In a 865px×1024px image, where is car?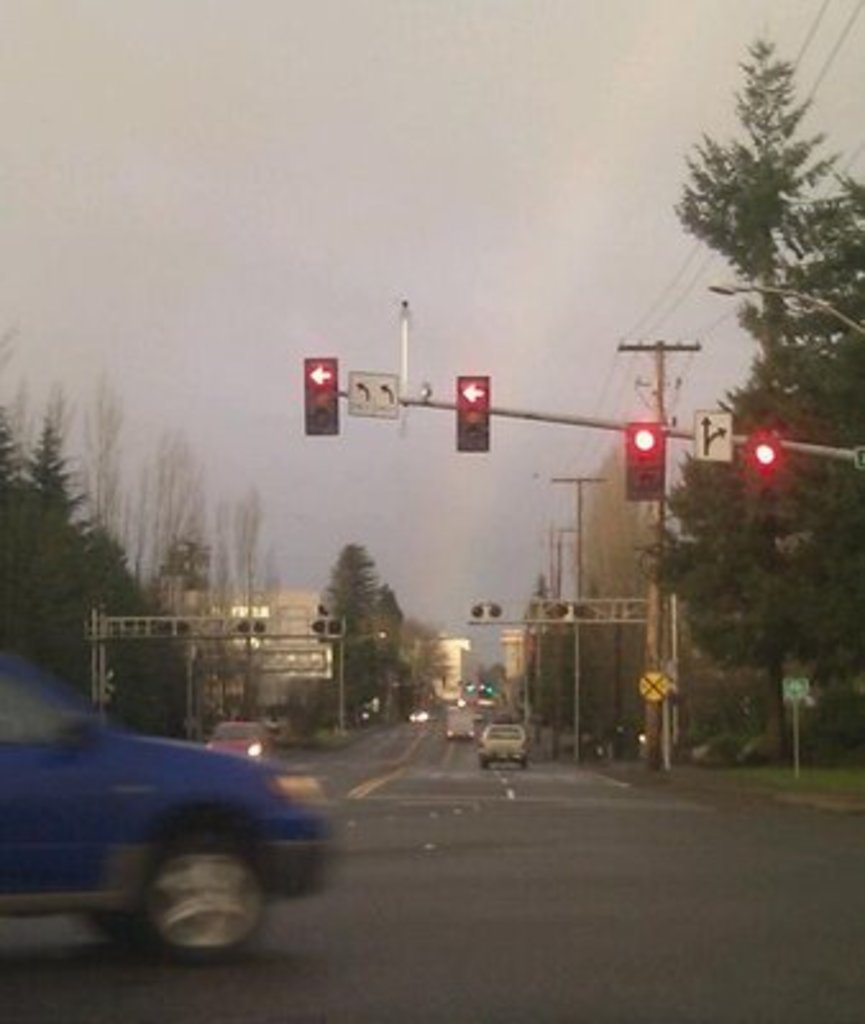
crop(0, 643, 338, 960).
